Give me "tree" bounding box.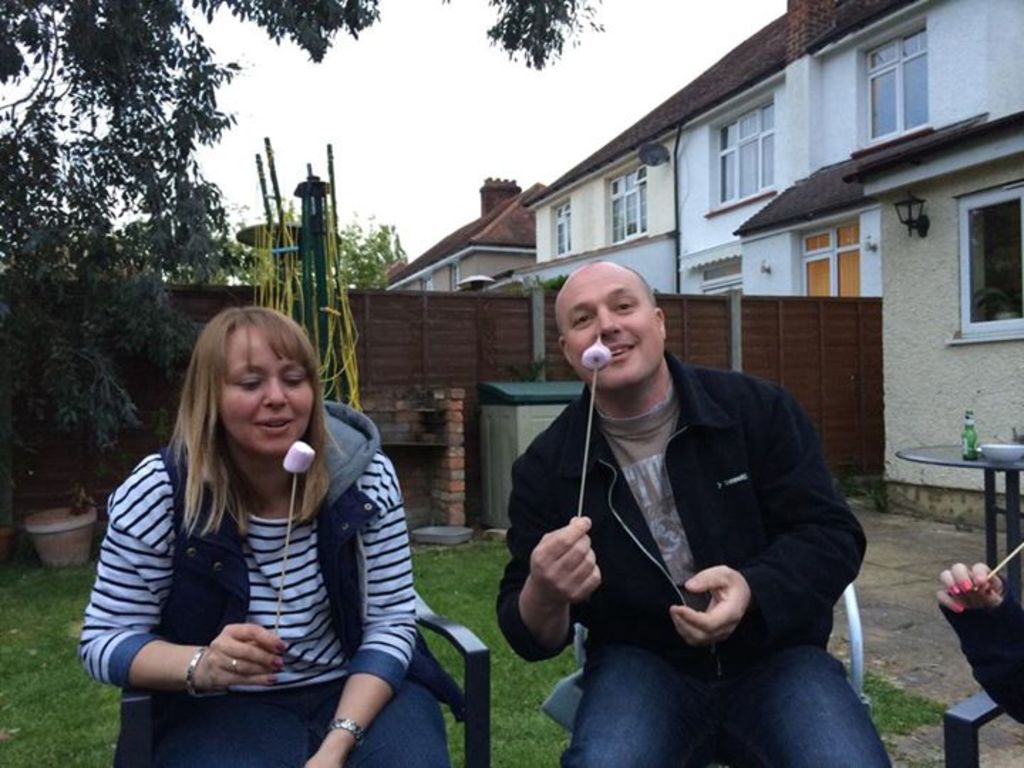
0:0:387:292.
